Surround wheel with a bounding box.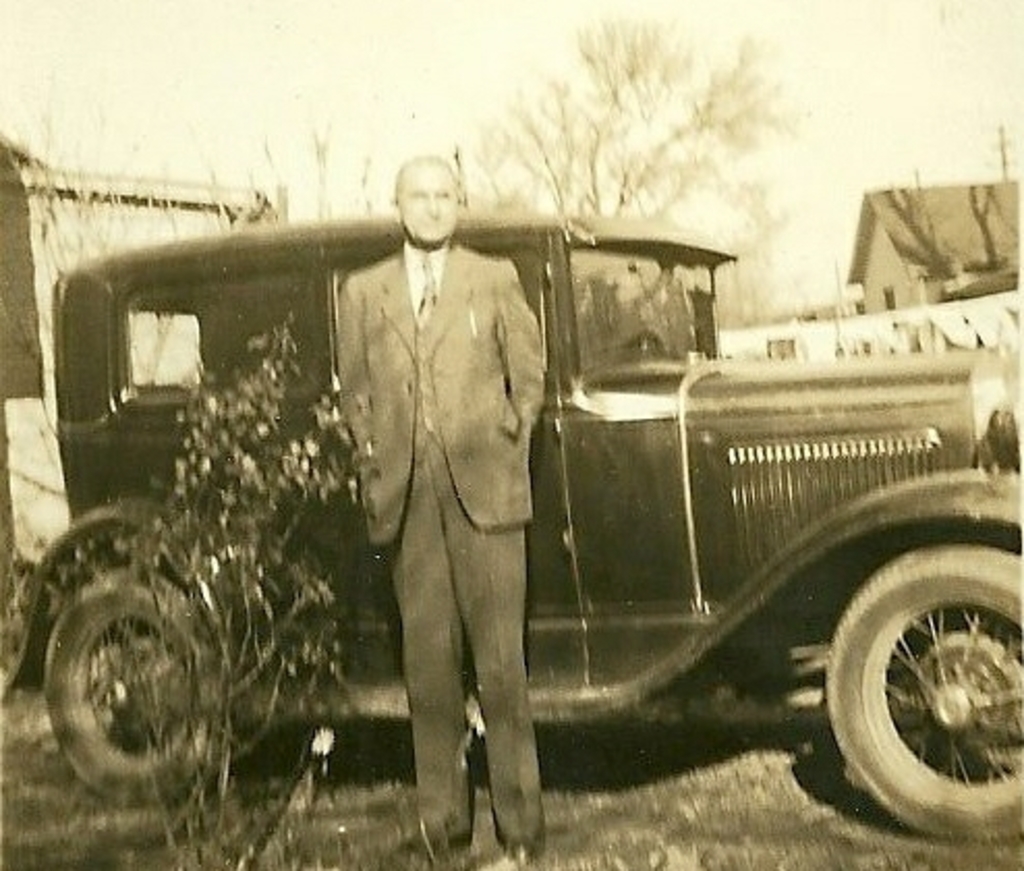
region(618, 328, 674, 363).
